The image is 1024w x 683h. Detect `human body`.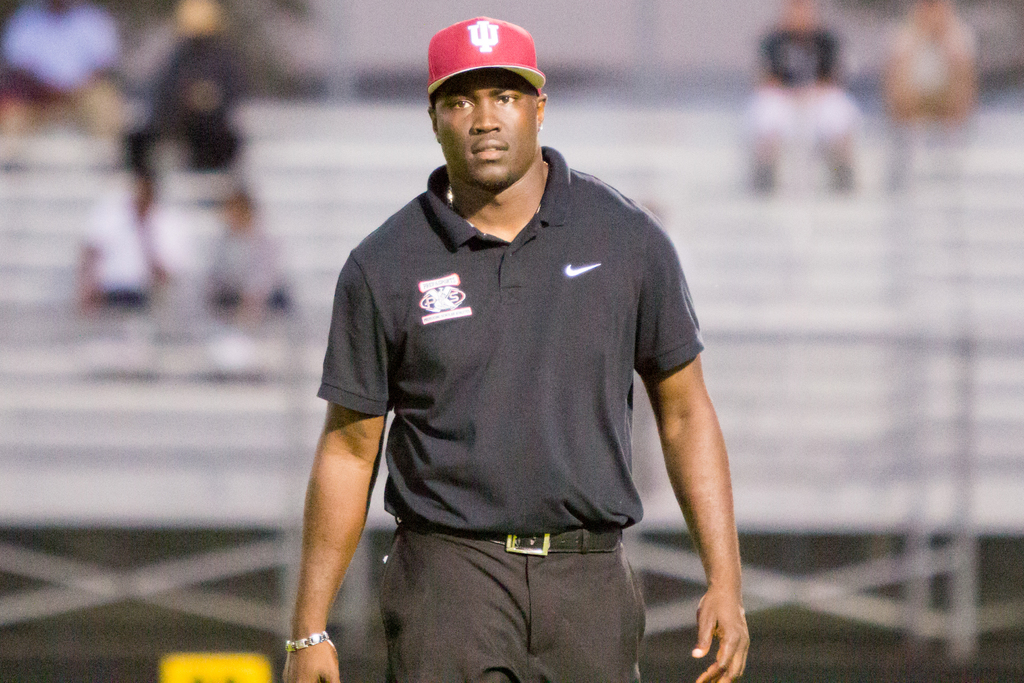
Detection: x1=319 y1=52 x2=737 y2=676.
